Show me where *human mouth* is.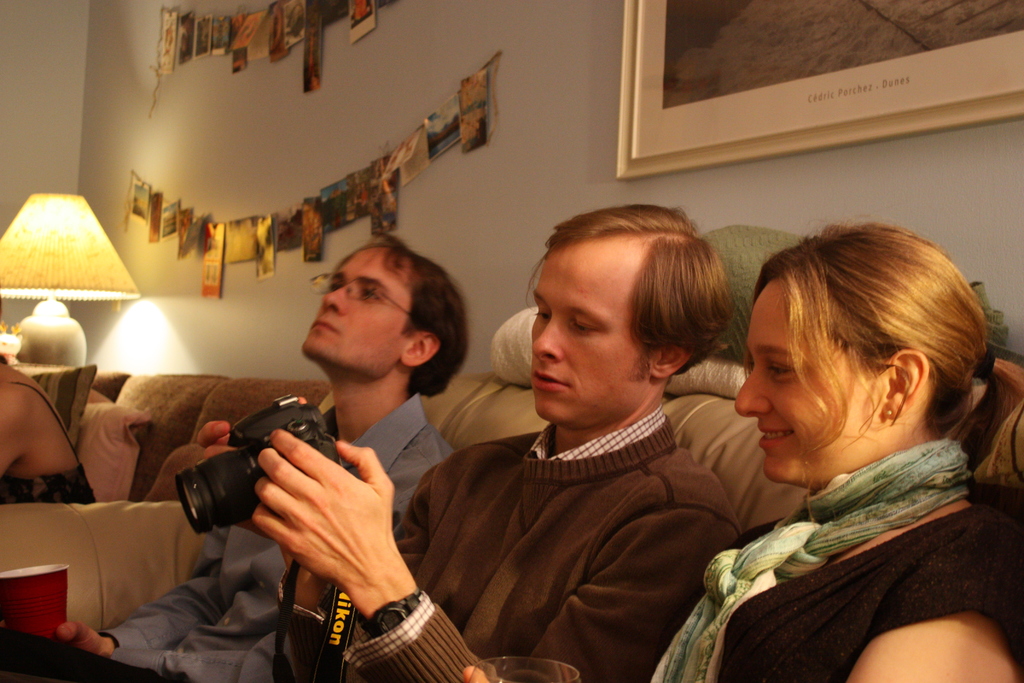
*human mouth* is at BBox(529, 368, 575, 395).
